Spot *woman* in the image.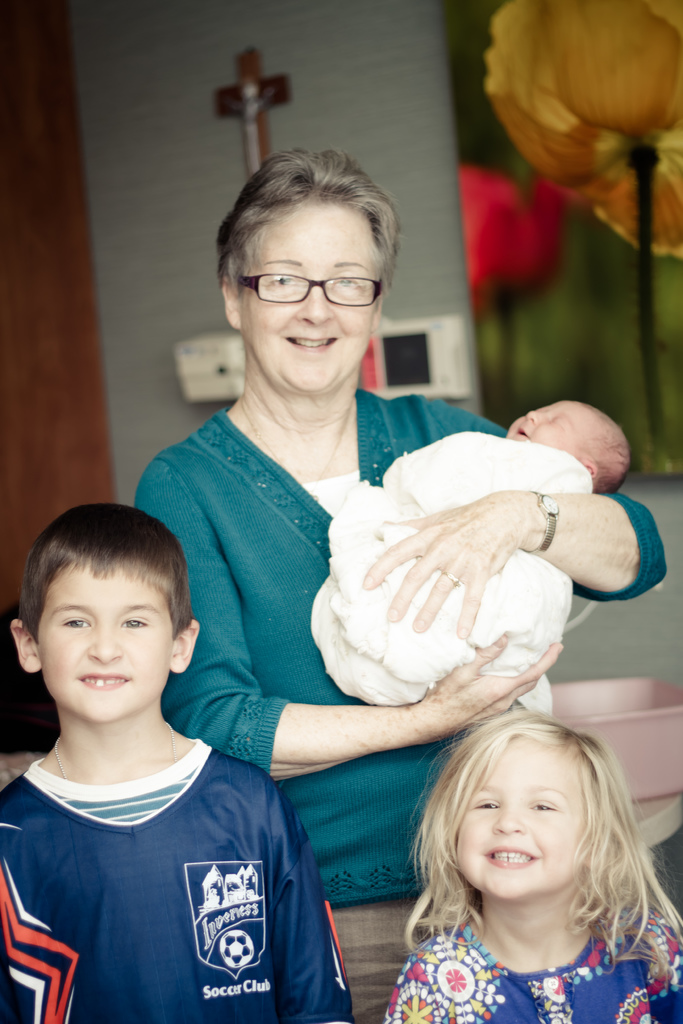
*woman* found at (131,150,668,1023).
